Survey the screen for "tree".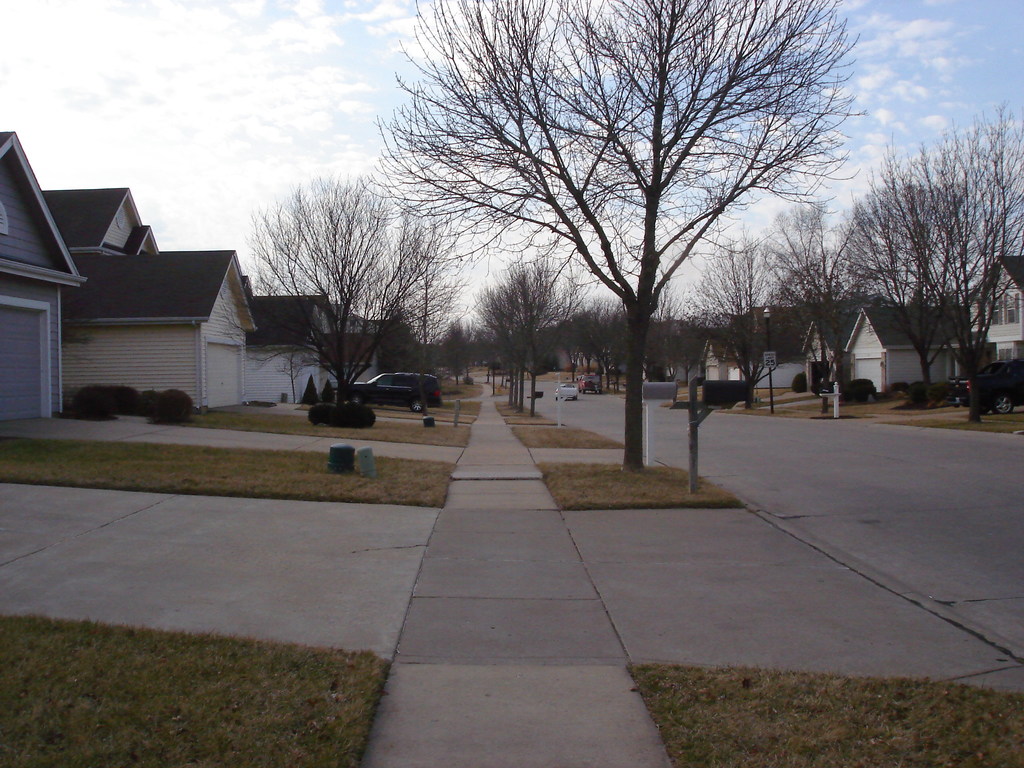
Survey found: BBox(438, 26, 818, 465).
